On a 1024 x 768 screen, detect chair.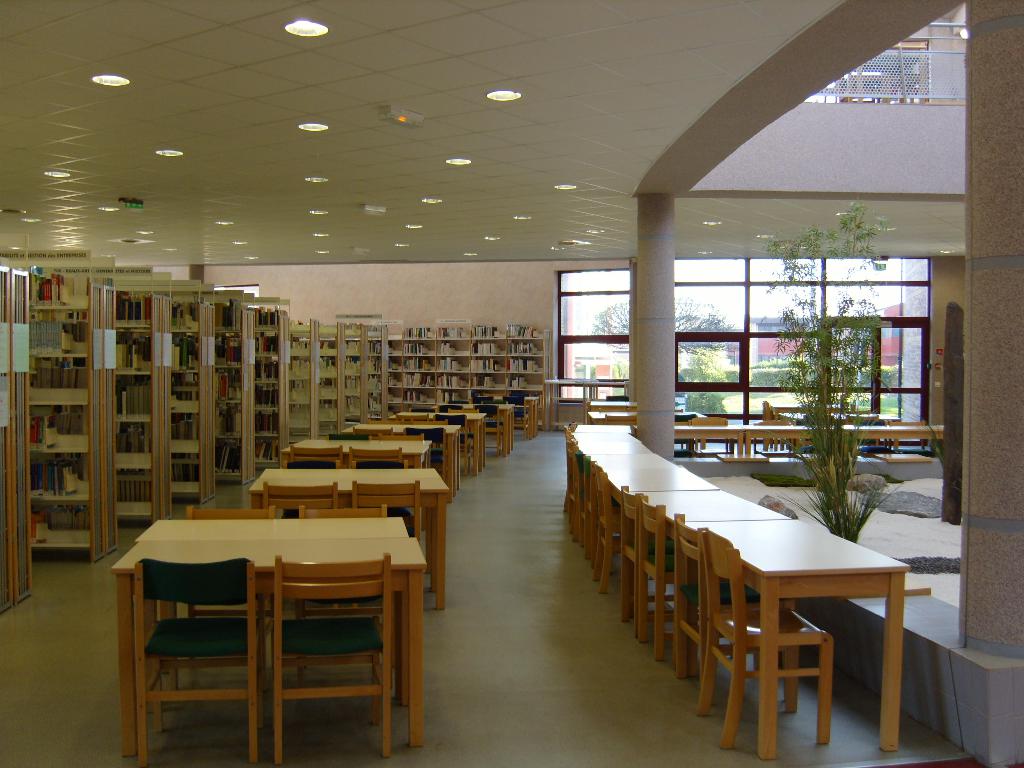
505 396 530 436.
